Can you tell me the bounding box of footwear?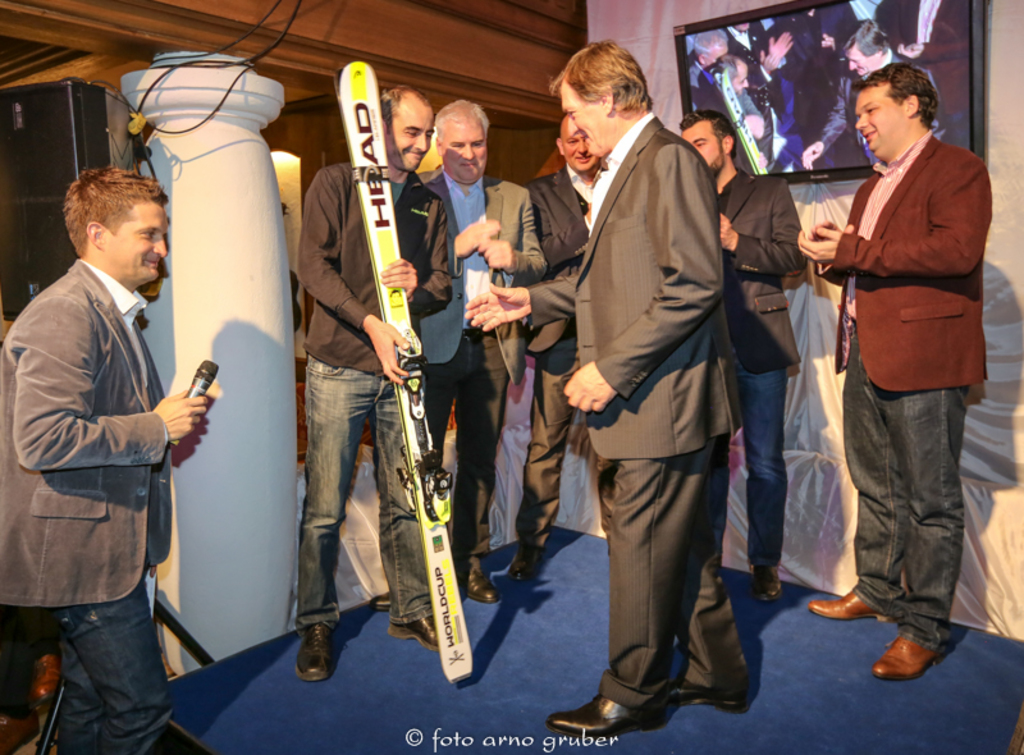
BBox(289, 617, 329, 680).
